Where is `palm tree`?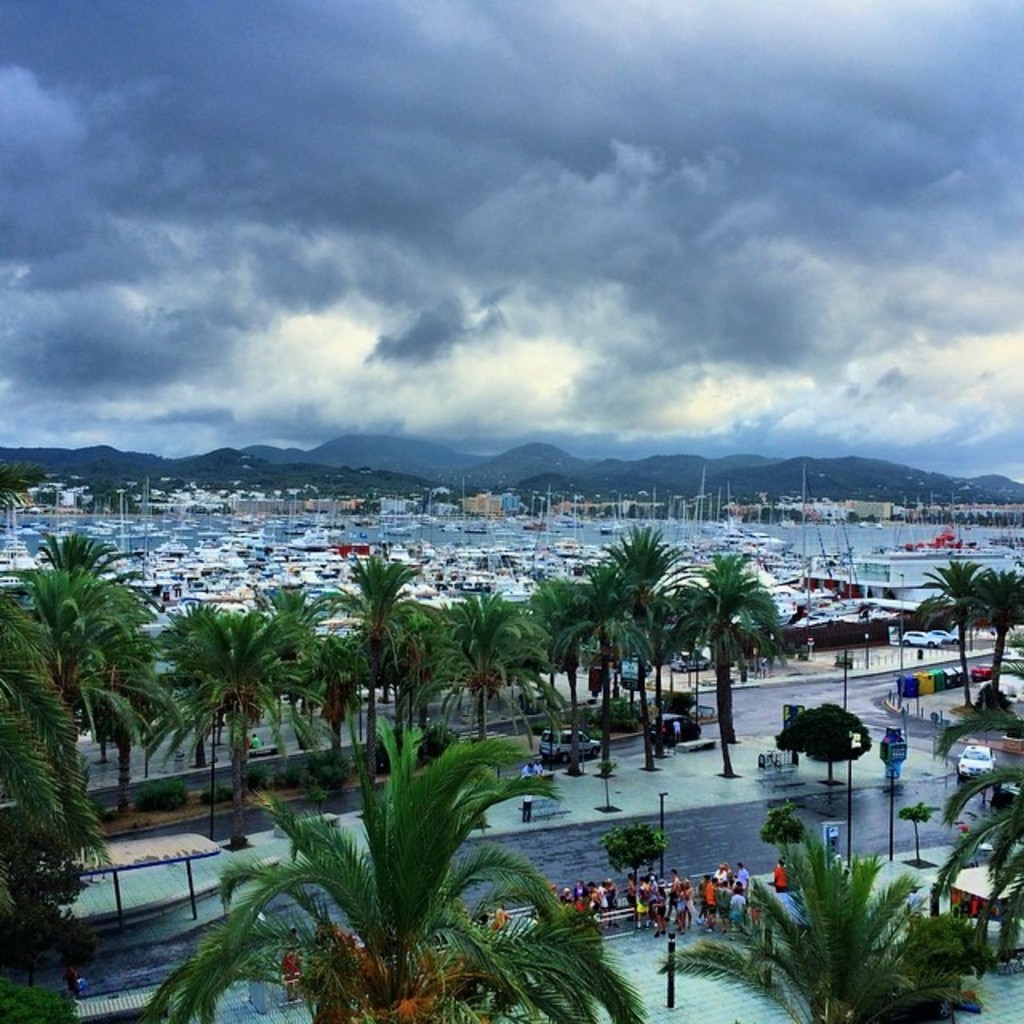
x1=235 y1=582 x2=330 y2=717.
